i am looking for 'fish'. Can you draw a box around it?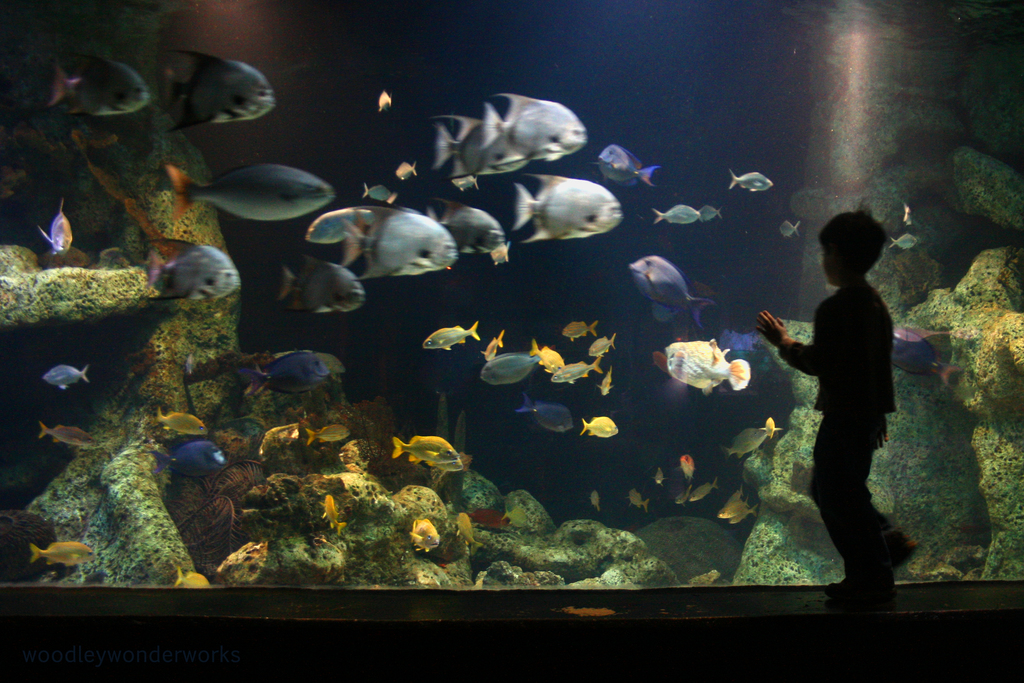
Sure, the bounding box is [left=584, top=415, right=623, bottom=436].
